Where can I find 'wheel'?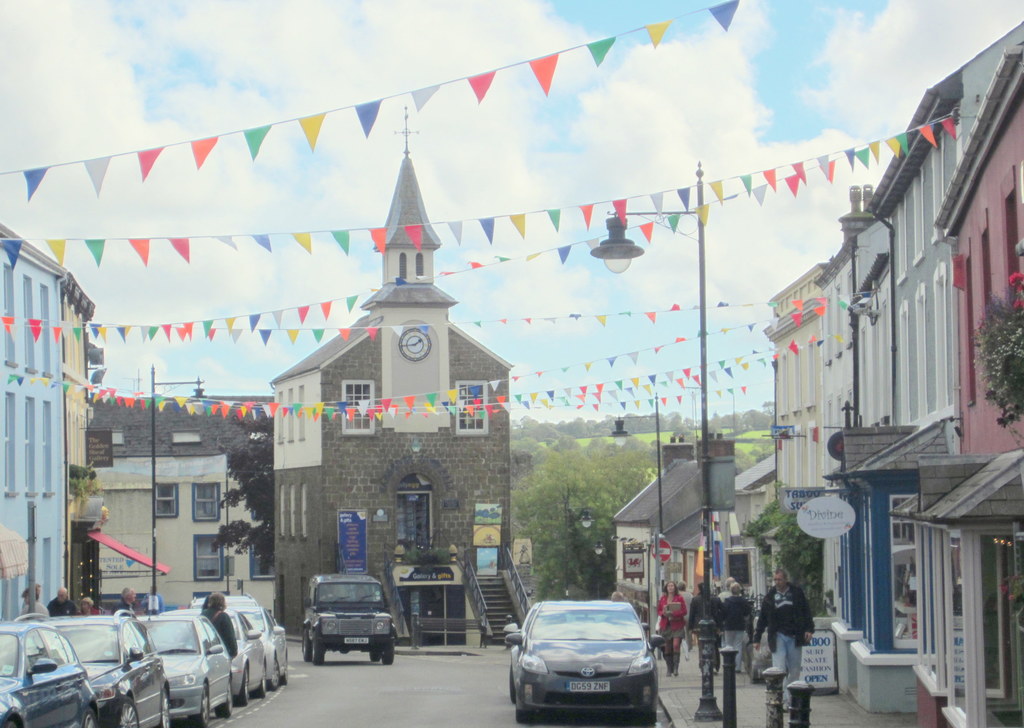
You can find it at (639, 709, 660, 727).
